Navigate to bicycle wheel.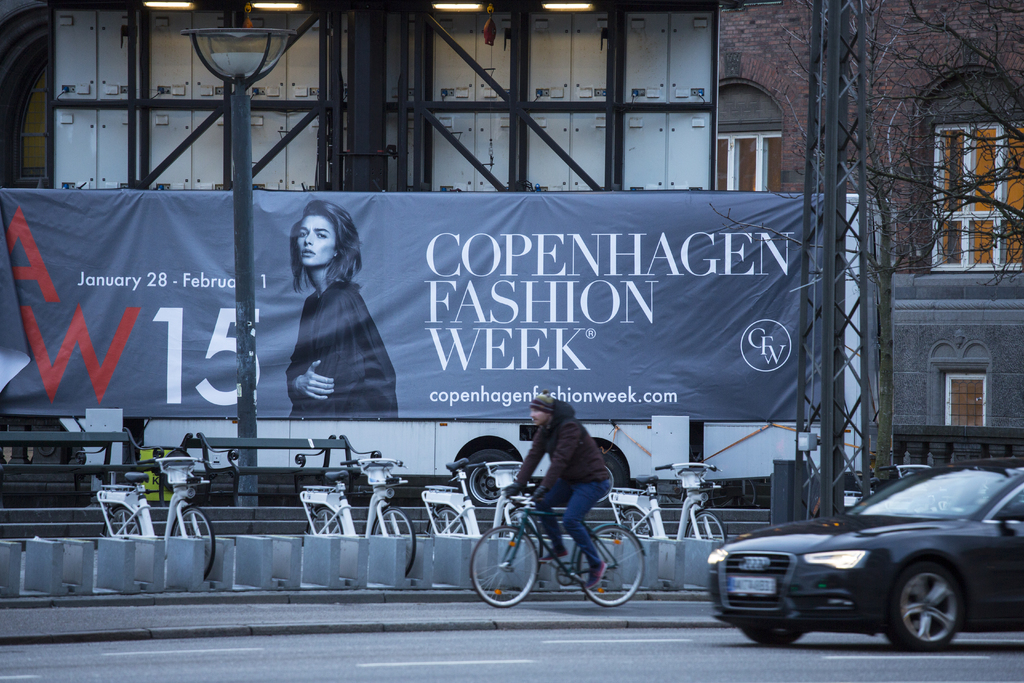
Navigation target: <box>428,502,470,534</box>.
